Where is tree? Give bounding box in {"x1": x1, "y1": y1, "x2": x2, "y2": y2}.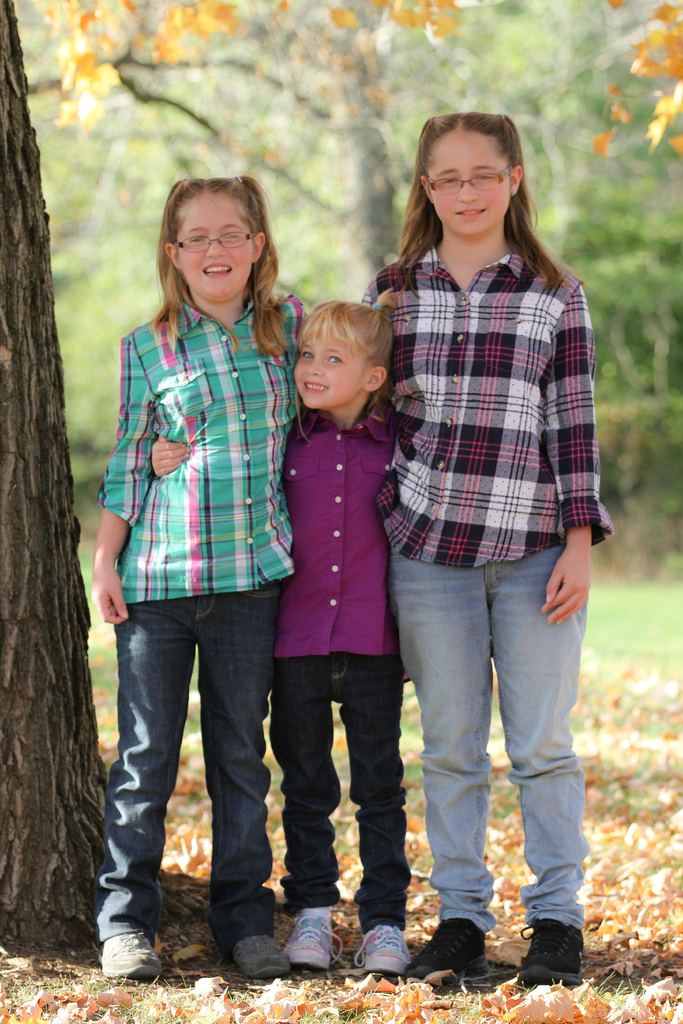
{"x1": 0, "y1": 0, "x2": 110, "y2": 955}.
